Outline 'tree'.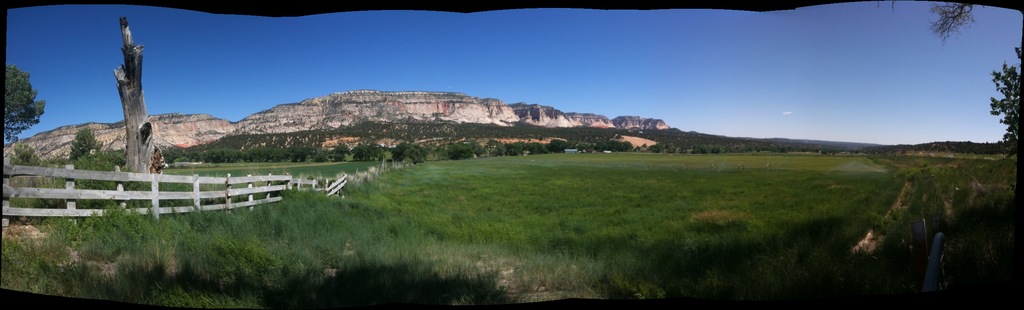
Outline: <bbox>506, 140, 522, 150</bbox>.
